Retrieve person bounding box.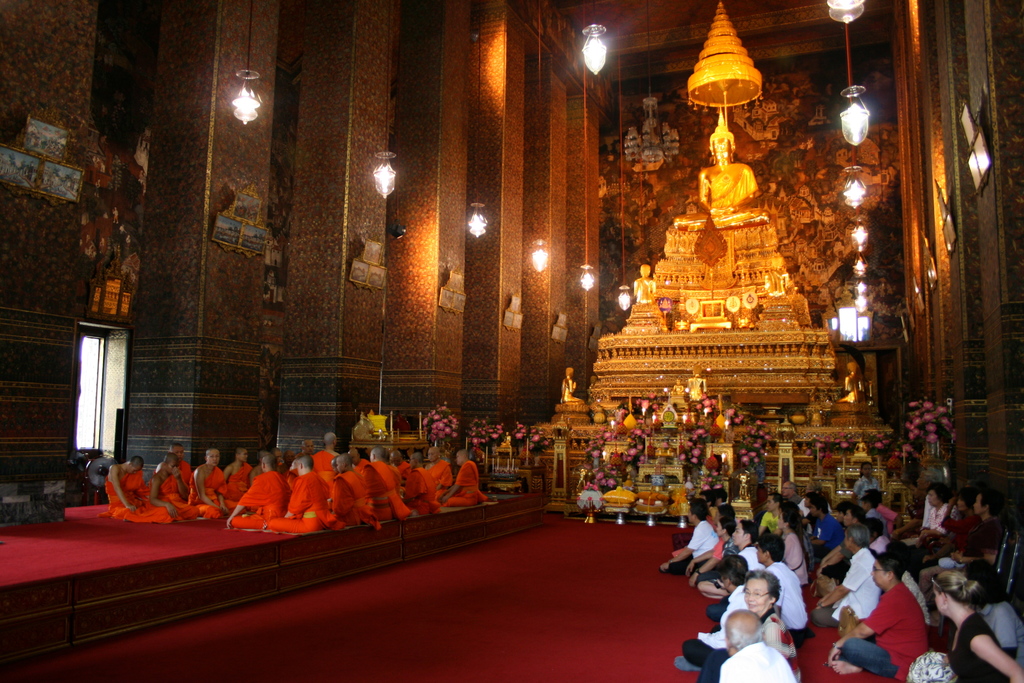
Bounding box: Rect(689, 506, 755, 595).
